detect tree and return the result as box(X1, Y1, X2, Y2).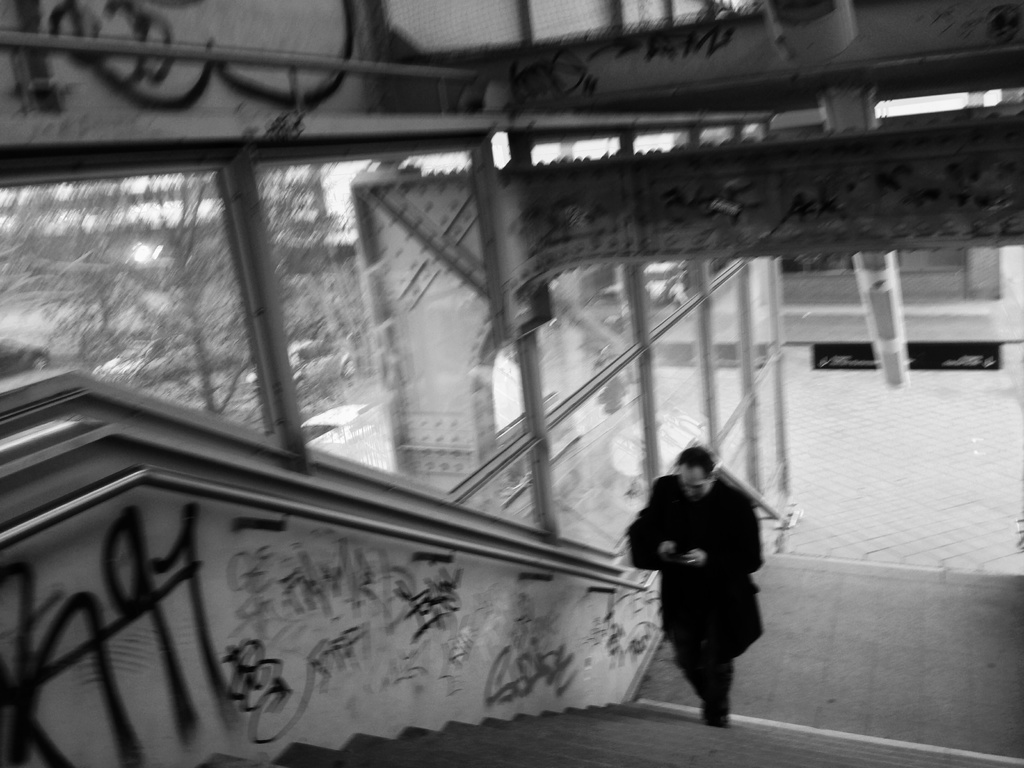
box(253, 163, 377, 431).
